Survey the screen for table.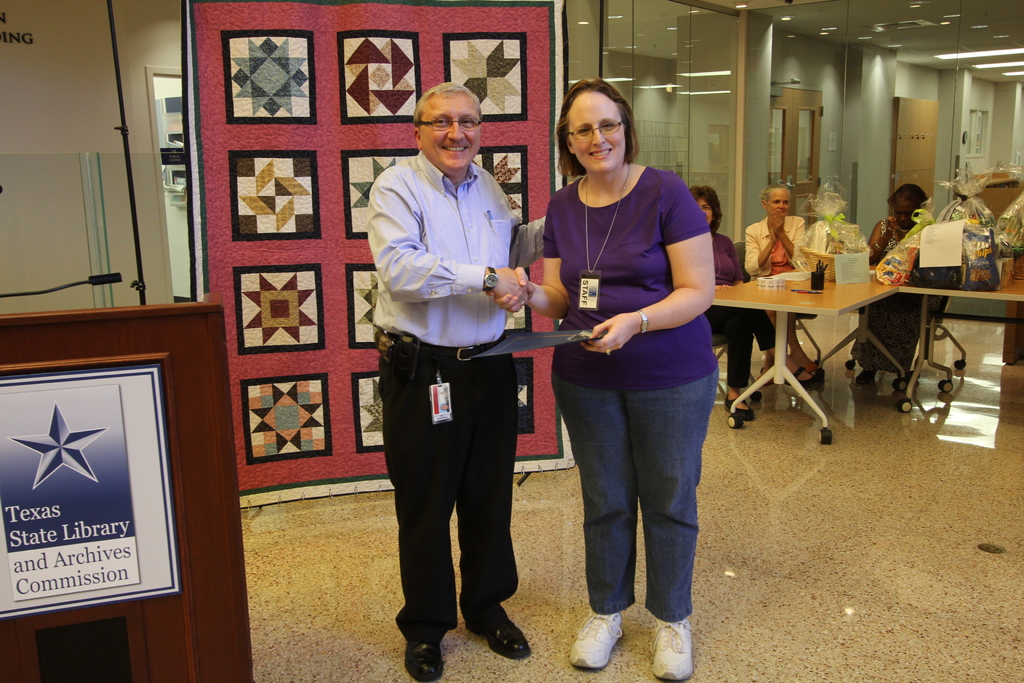
Survey found: crop(900, 268, 1023, 415).
